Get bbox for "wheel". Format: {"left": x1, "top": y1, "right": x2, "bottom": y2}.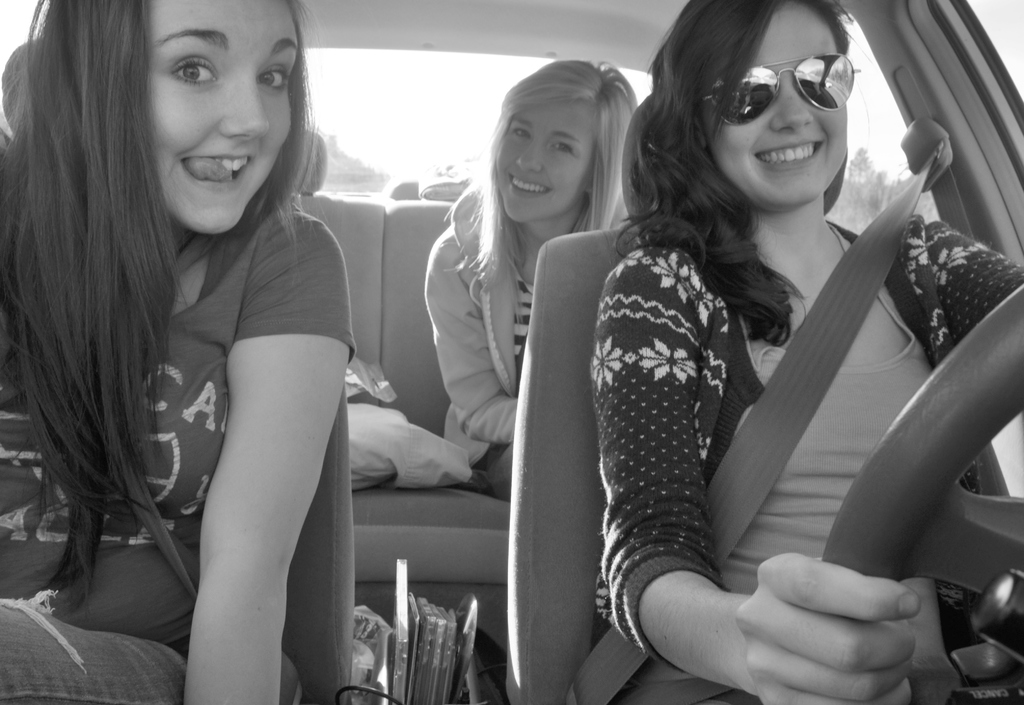
{"left": 828, "top": 273, "right": 1023, "bottom": 704}.
